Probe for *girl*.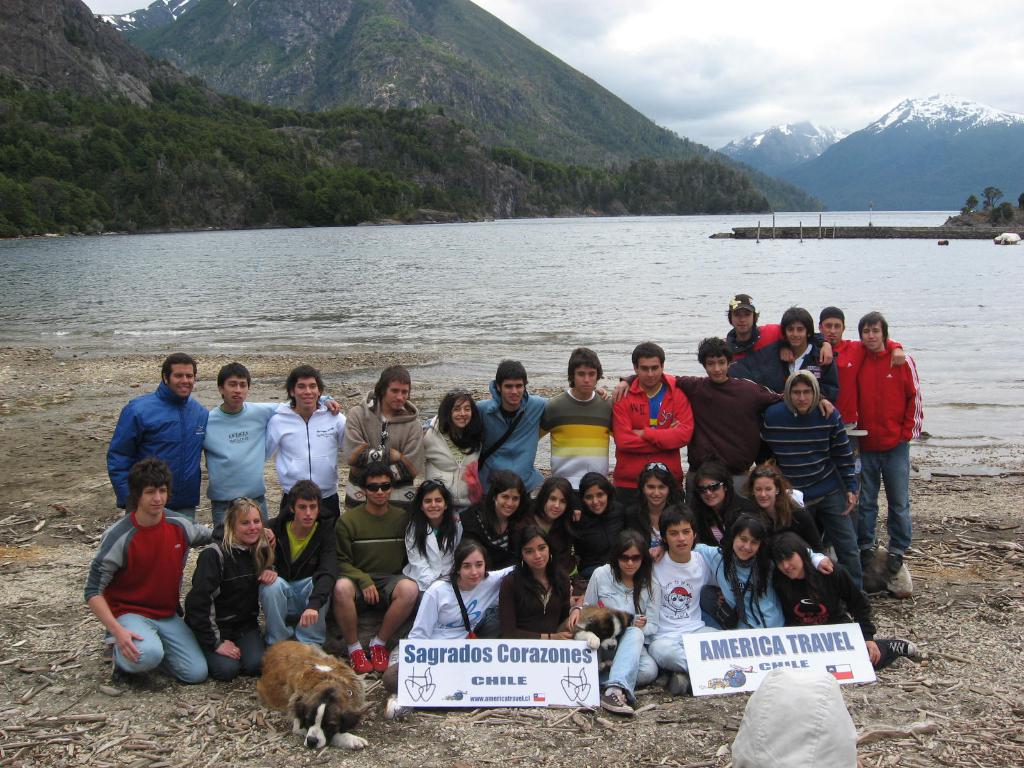
Probe result: Rect(575, 469, 628, 593).
